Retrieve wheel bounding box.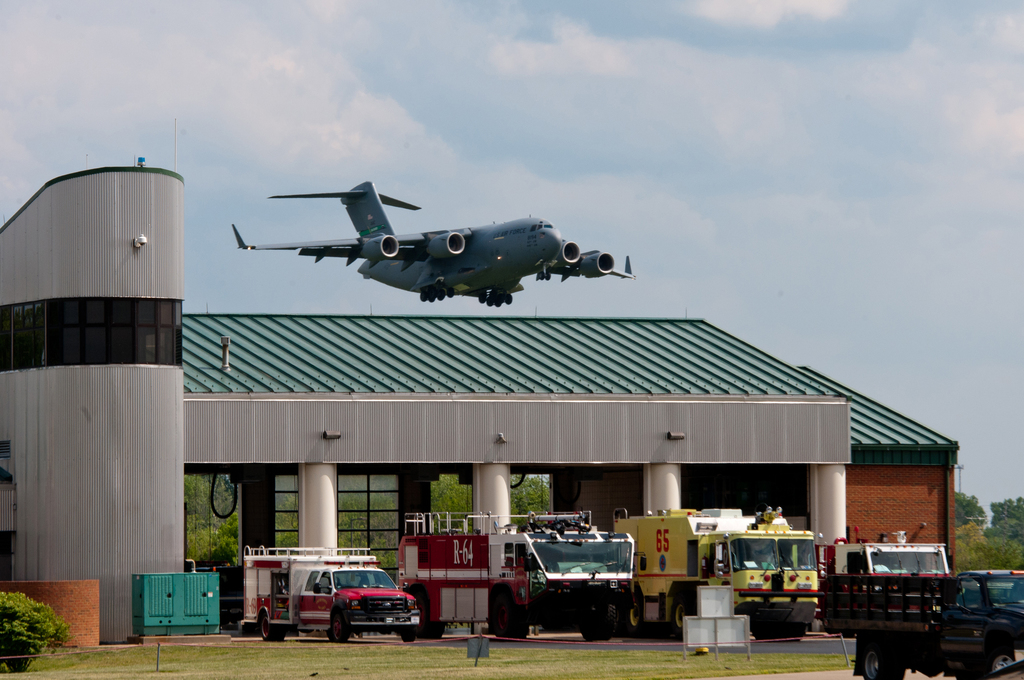
Bounding box: (488, 589, 525, 639).
